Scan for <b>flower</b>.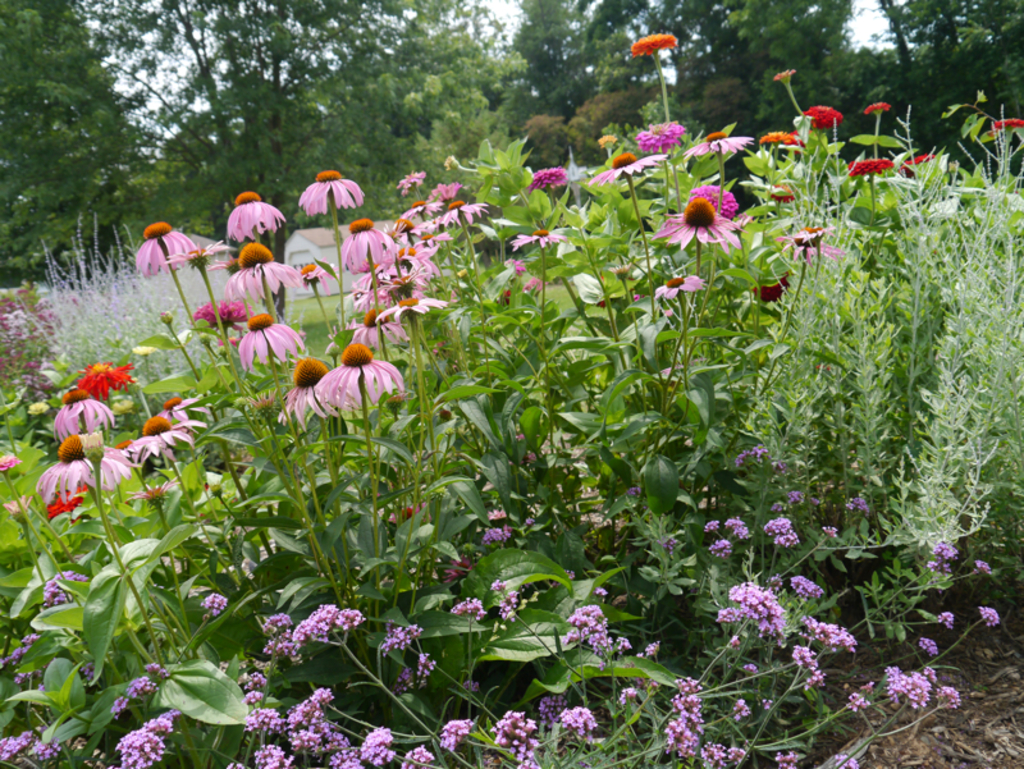
Scan result: bbox(0, 633, 46, 676).
